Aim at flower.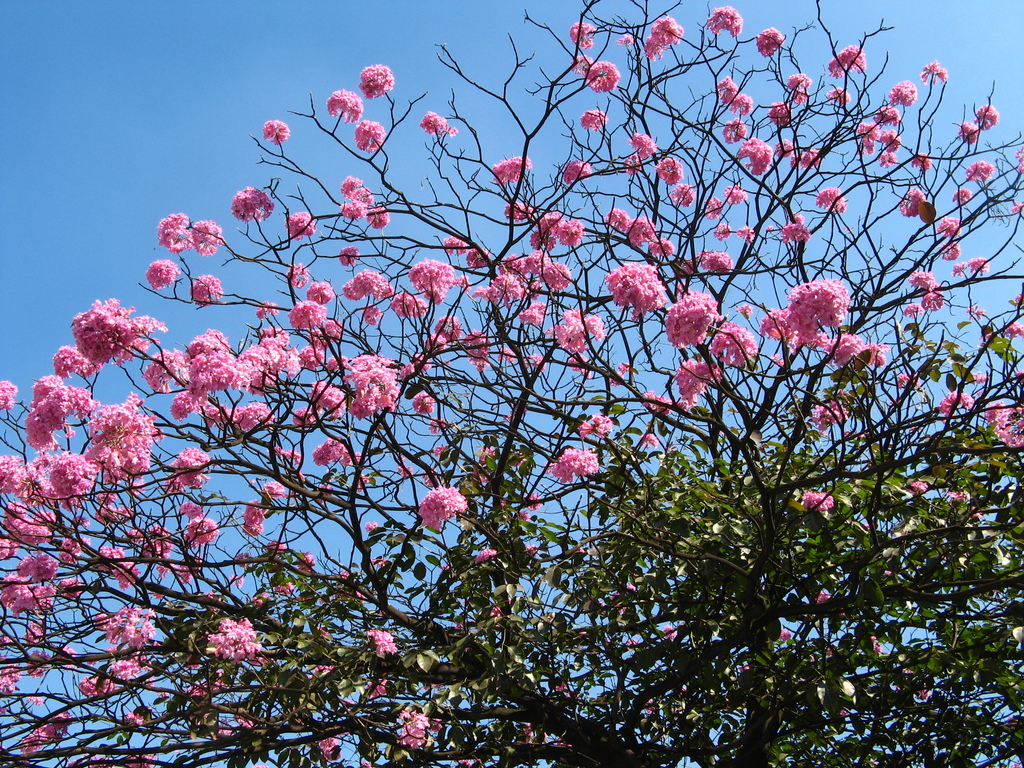
Aimed at detection(493, 501, 508, 508).
